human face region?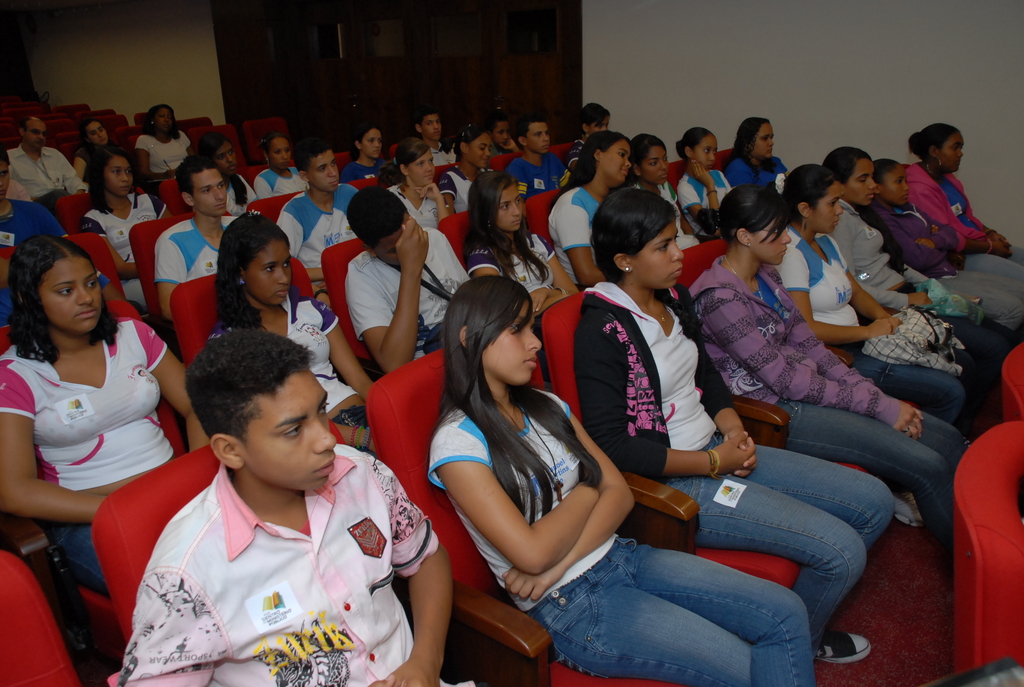
bbox=(247, 233, 292, 308)
